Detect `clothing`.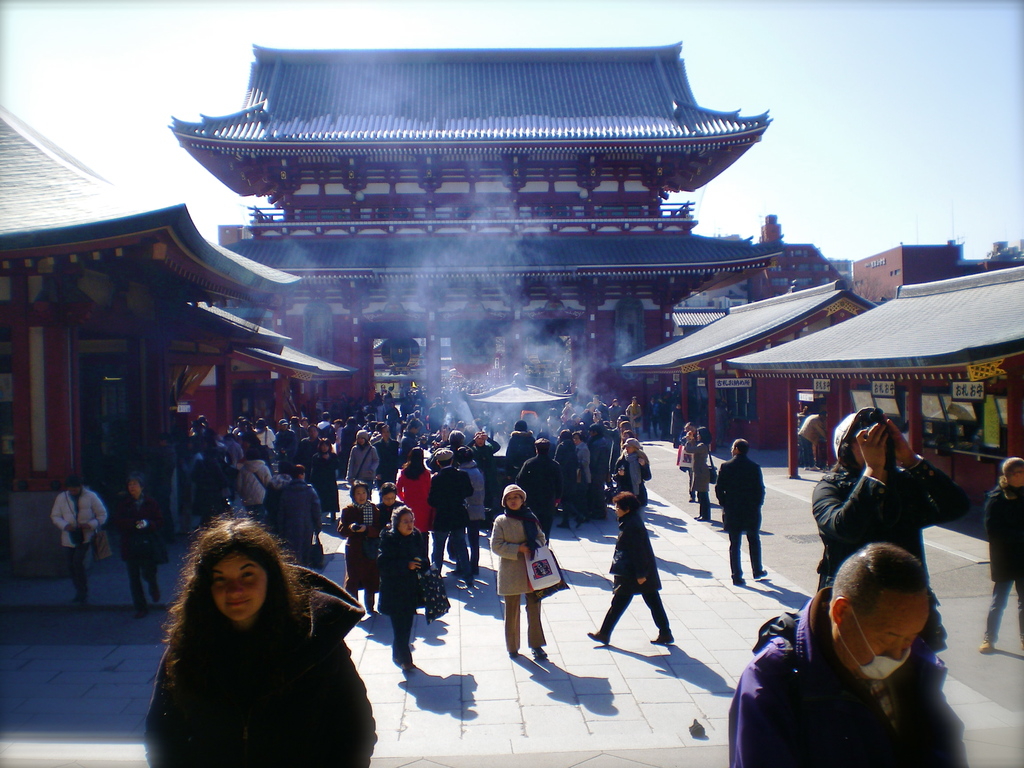
Detected at (495, 483, 525, 502).
